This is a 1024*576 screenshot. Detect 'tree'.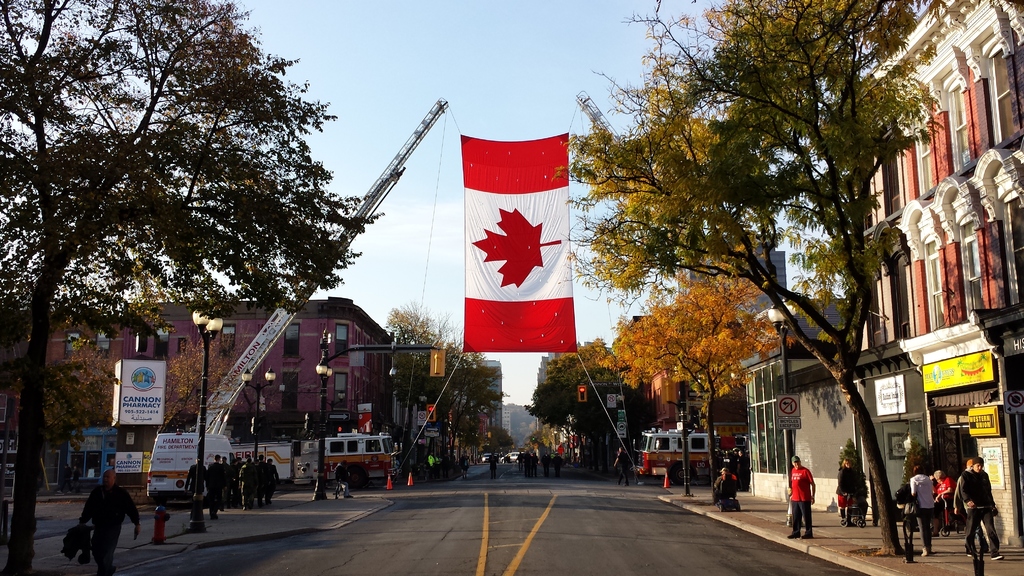
{"left": 31, "top": 0, "right": 396, "bottom": 462}.
